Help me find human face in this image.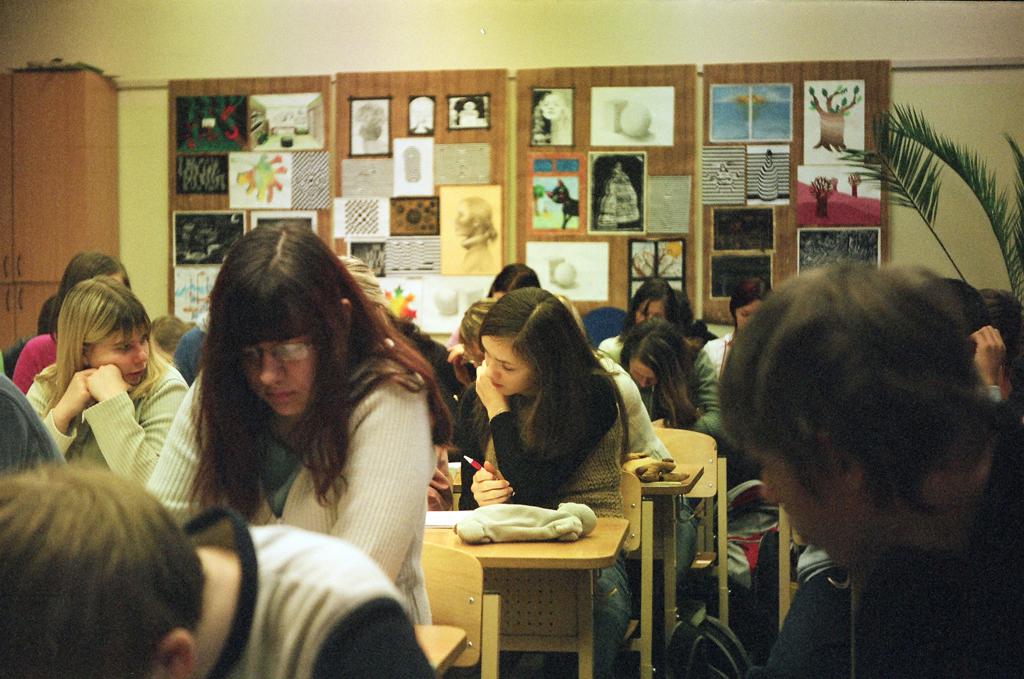
Found it: locate(480, 336, 534, 396).
